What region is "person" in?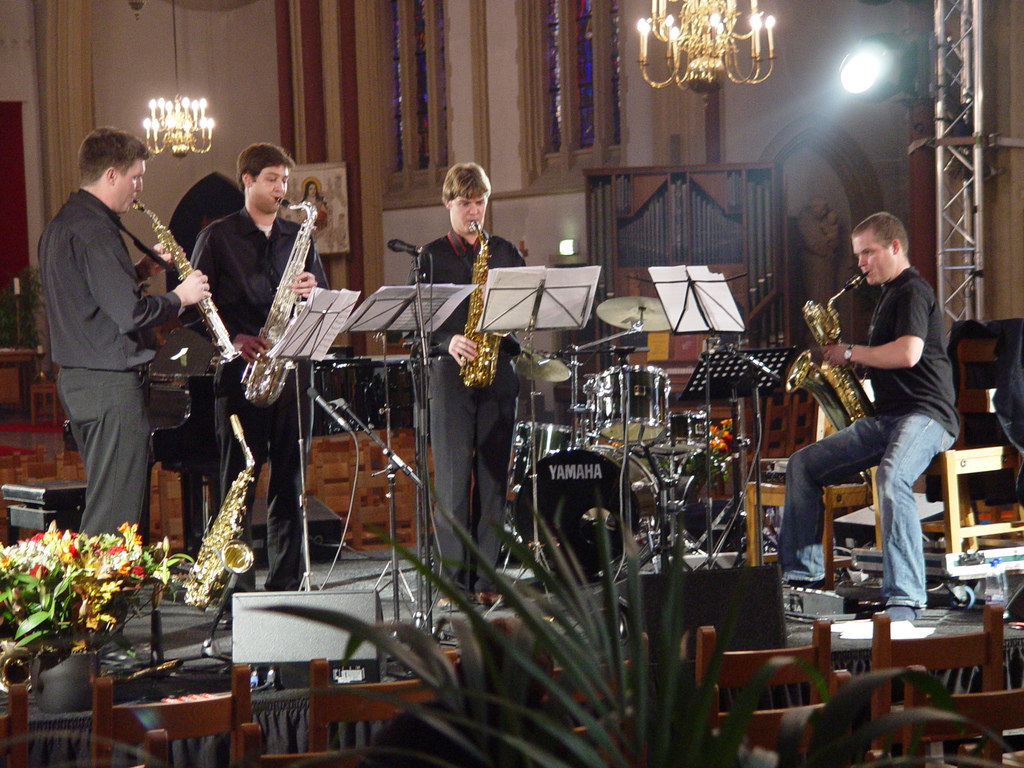
BBox(36, 131, 209, 539).
